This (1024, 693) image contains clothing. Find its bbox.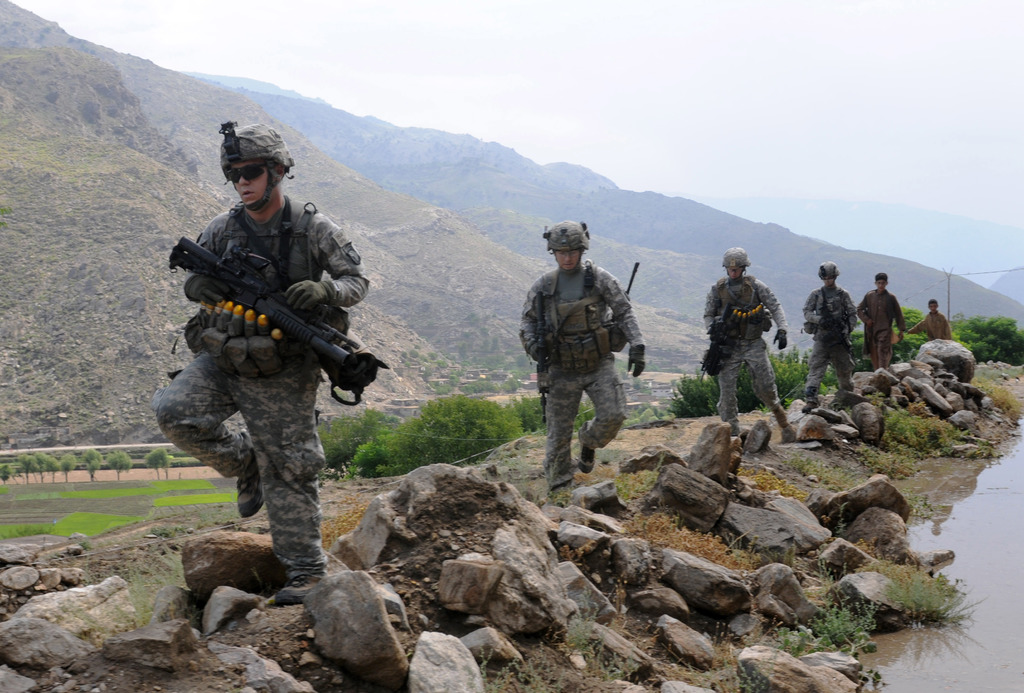
[x1=854, y1=289, x2=902, y2=365].
